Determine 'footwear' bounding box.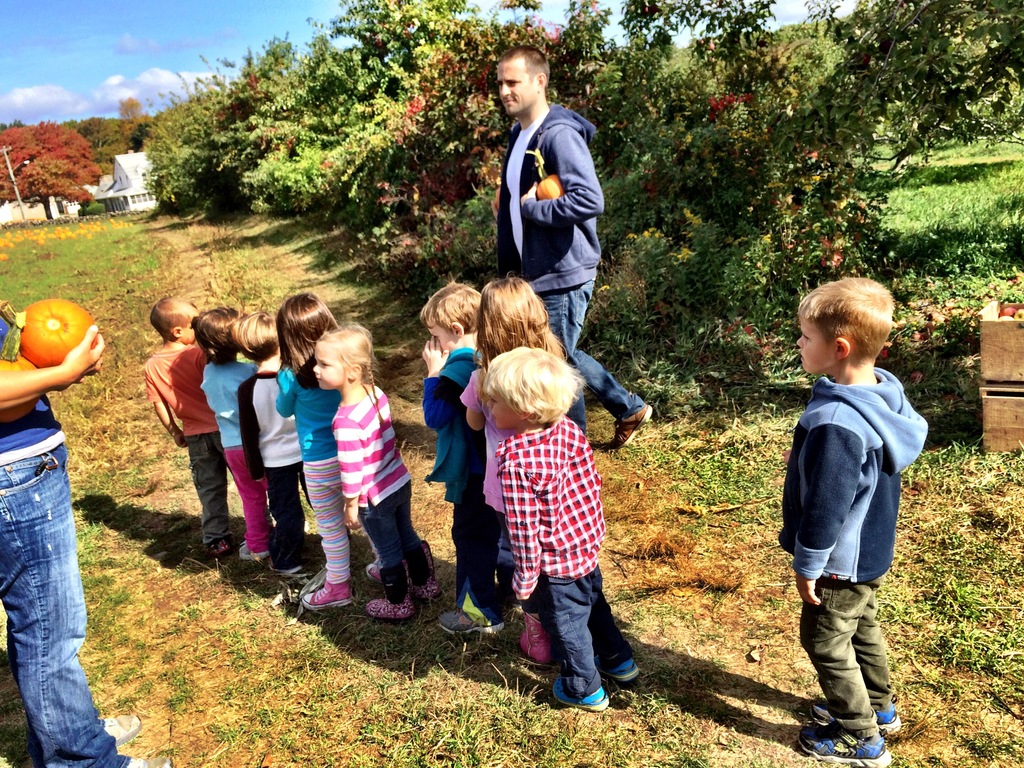
Determined: (302,577,349,617).
